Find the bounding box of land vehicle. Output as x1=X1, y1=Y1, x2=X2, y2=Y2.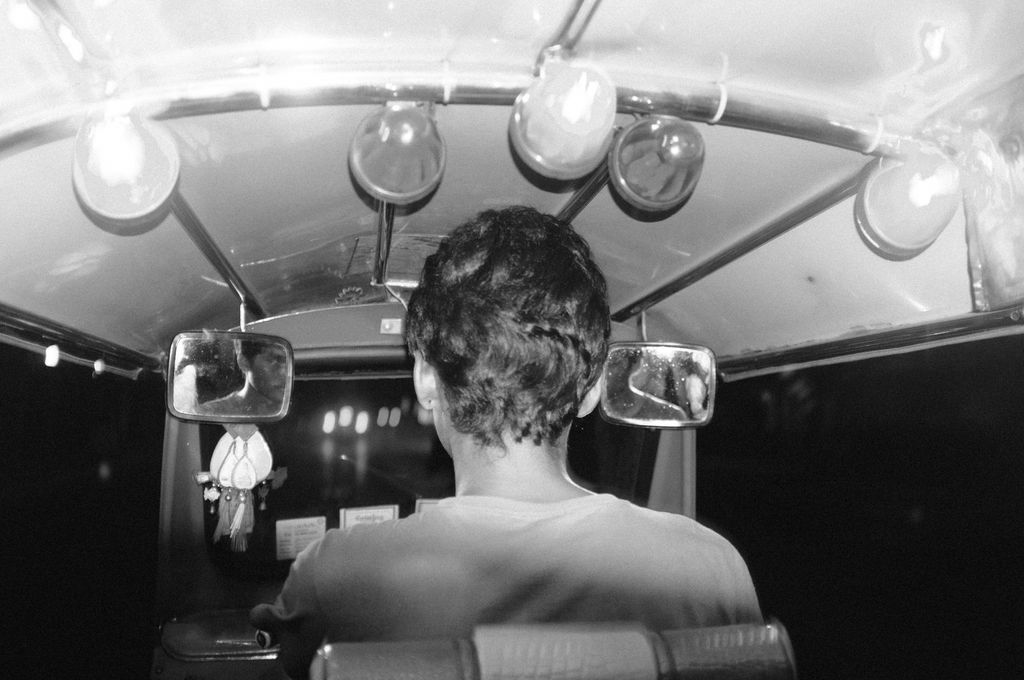
x1=0, y1=0, x2=1022, y2=679.
